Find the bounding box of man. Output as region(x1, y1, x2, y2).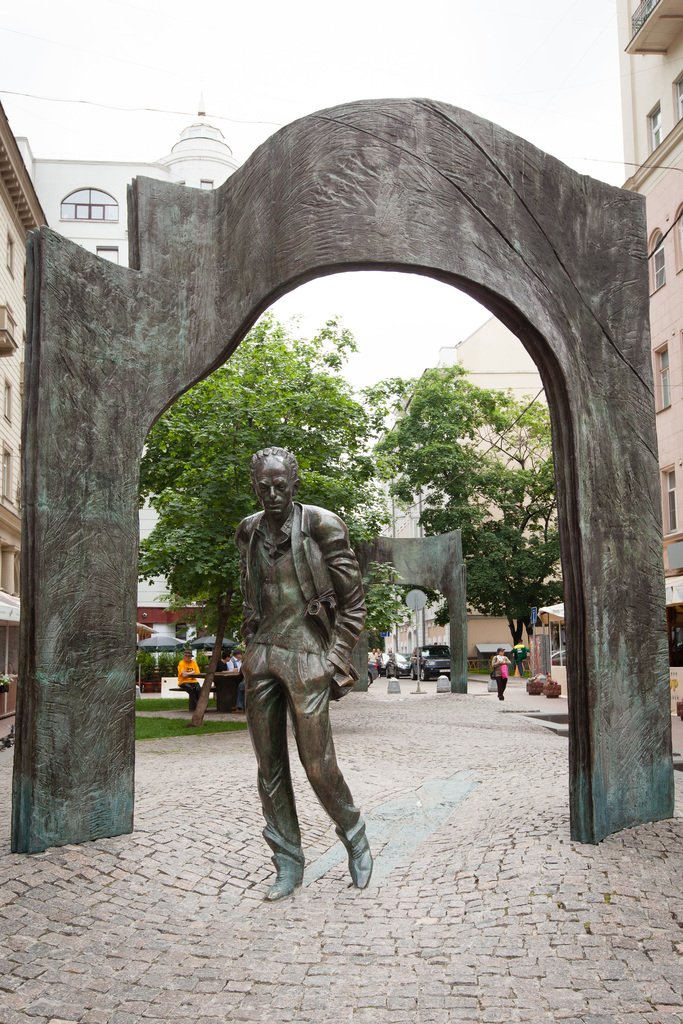
region(227, 429, 383, 922).
